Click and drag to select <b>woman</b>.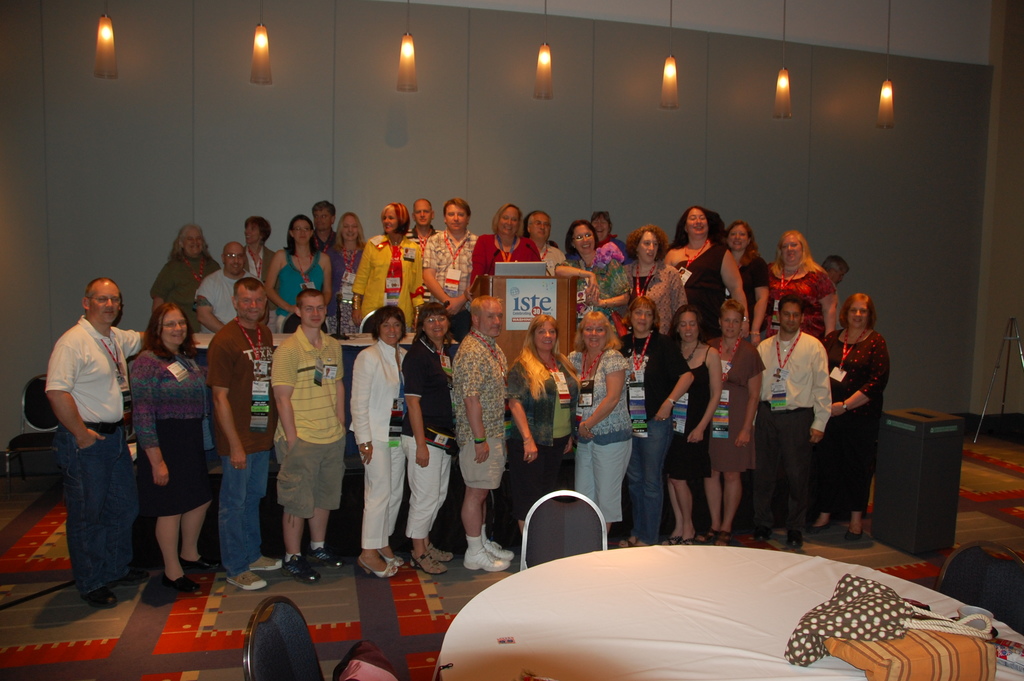
Selection: box=[819, 296, 886, 545].
